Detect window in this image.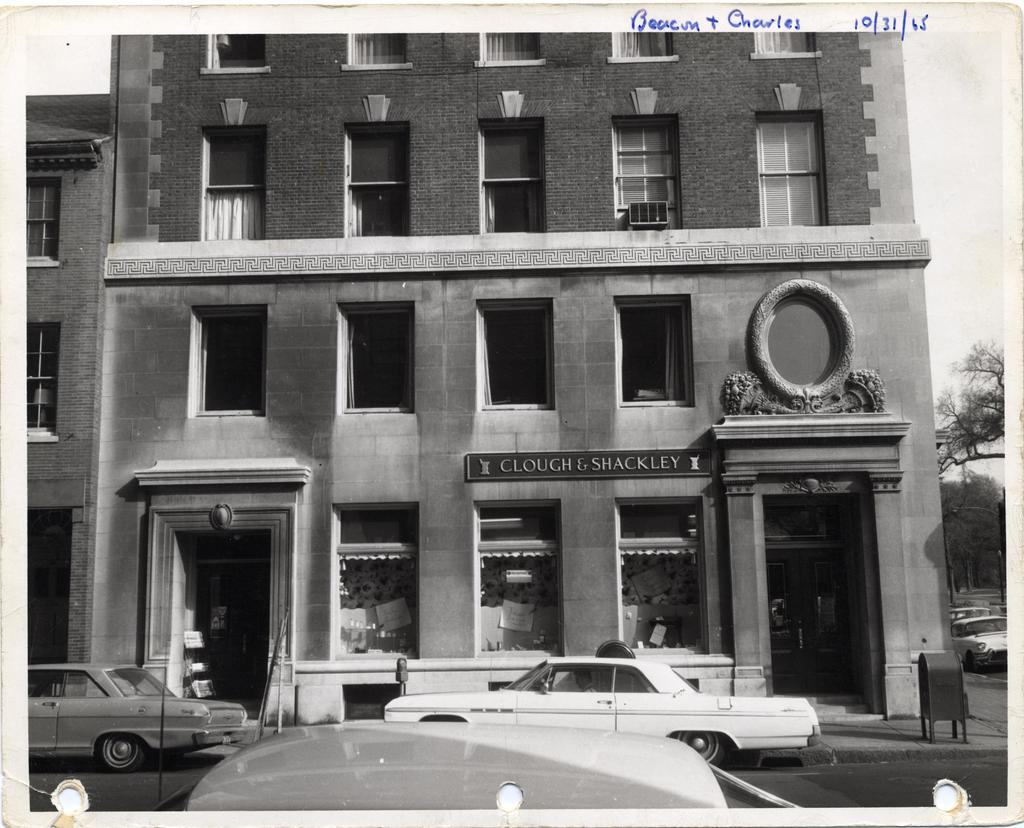
Detection: Rect(346, 313, 411, 410).
